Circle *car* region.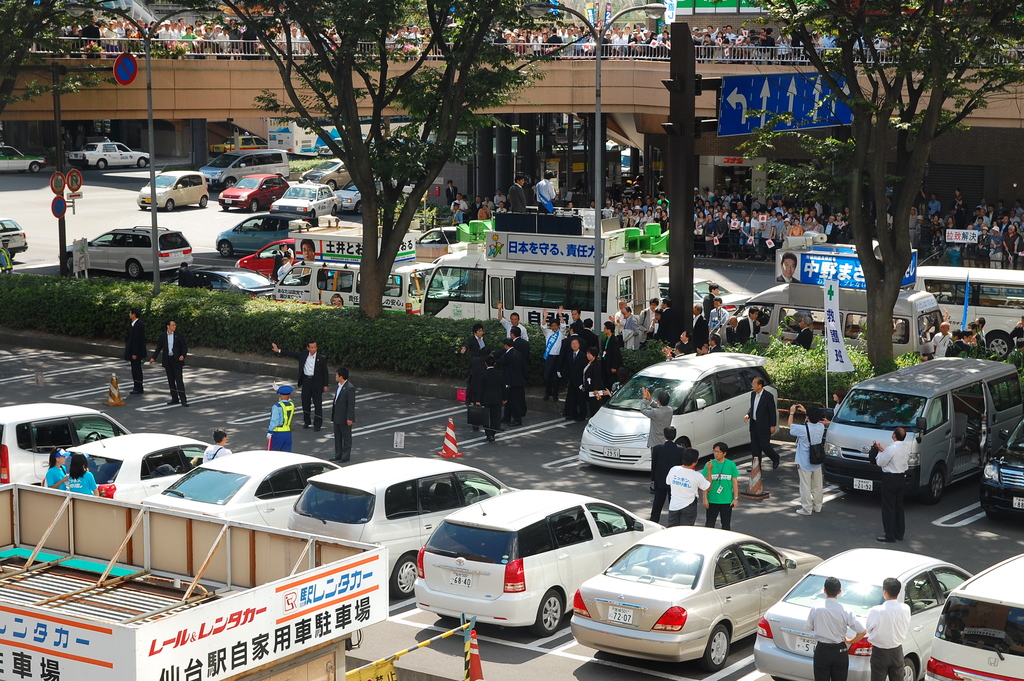
Region: box=[414, 489, 674, 634].
